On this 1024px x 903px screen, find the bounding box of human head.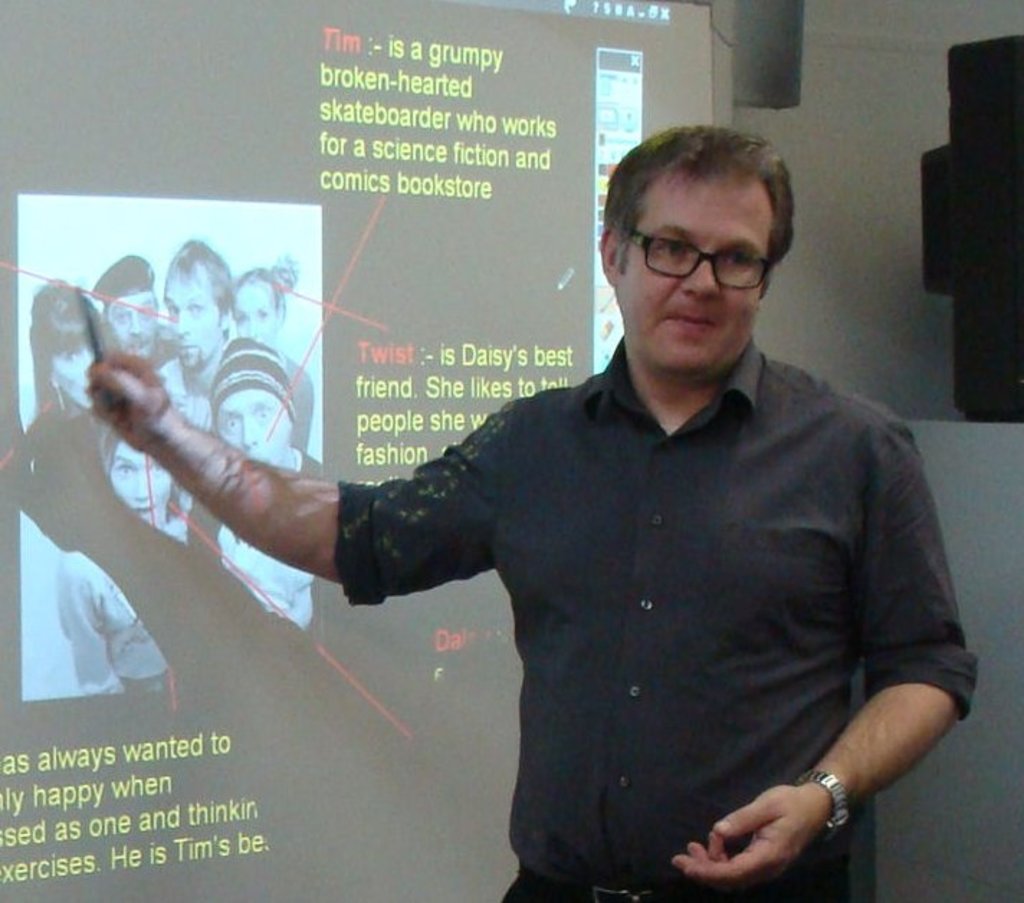
Bounding box: 226/263/286/345.
